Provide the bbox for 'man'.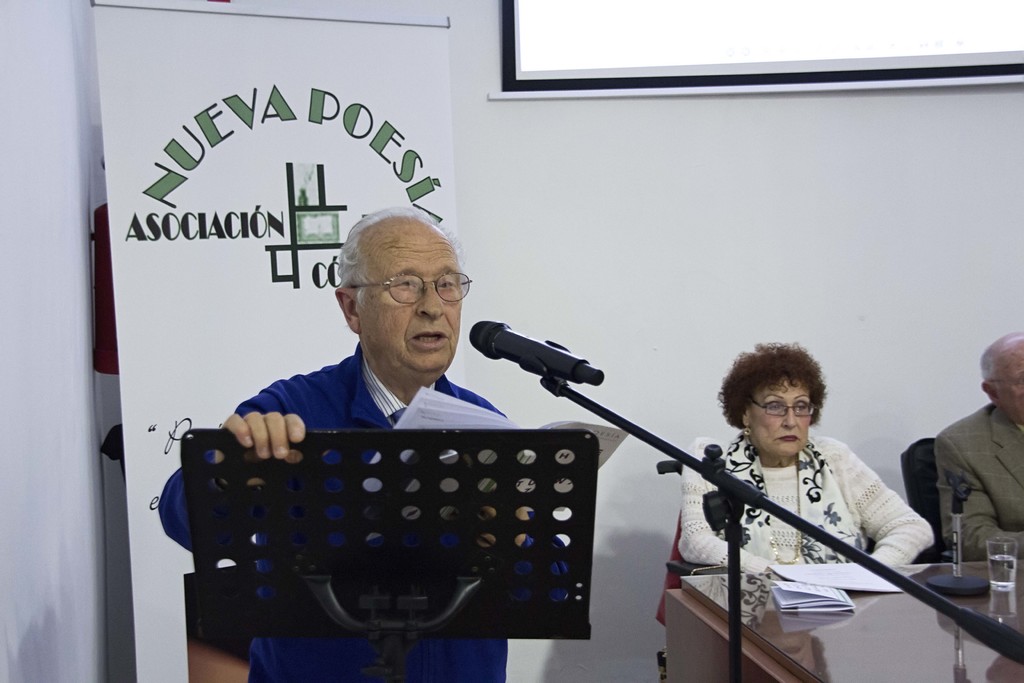
pyautogui.locateOnScreen(934, 333, 1023, 566).
